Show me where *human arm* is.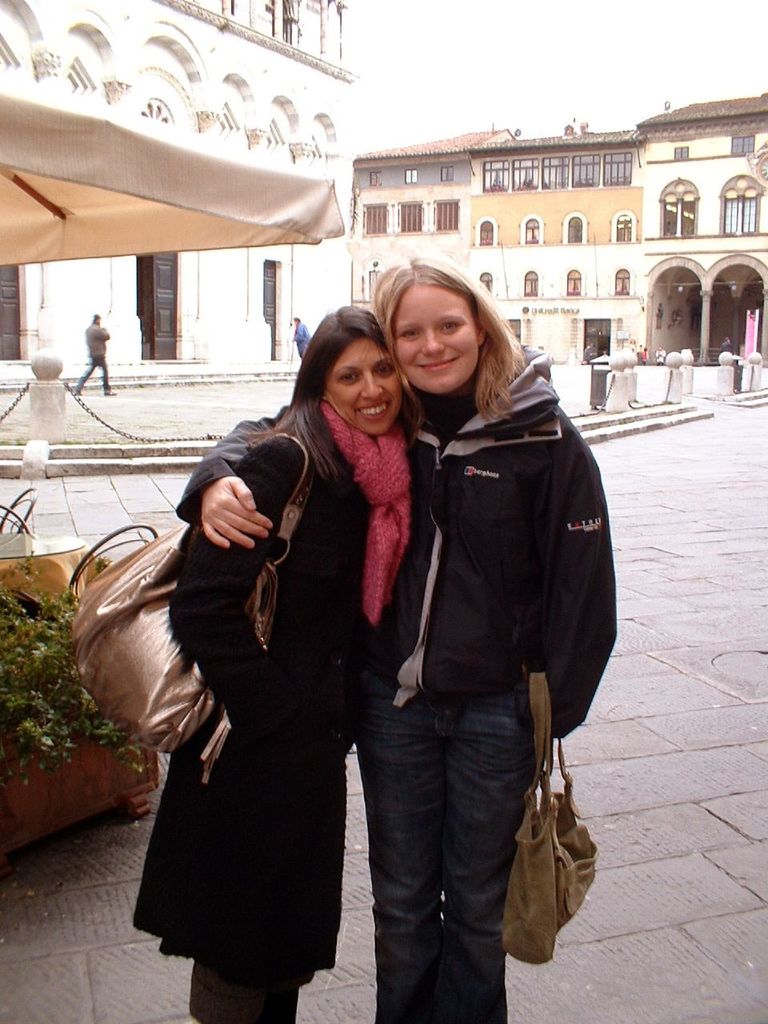
*human arm* is at select_region(175, 445, 282, 716).
